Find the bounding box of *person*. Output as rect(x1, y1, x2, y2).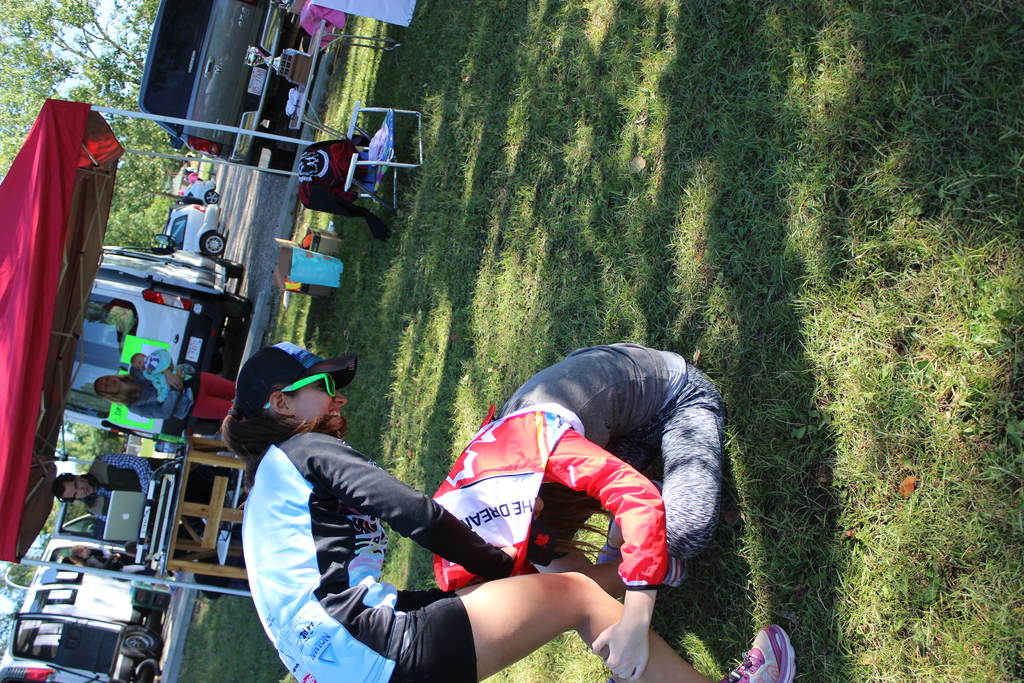
rect(92, 361, 237, 419).
